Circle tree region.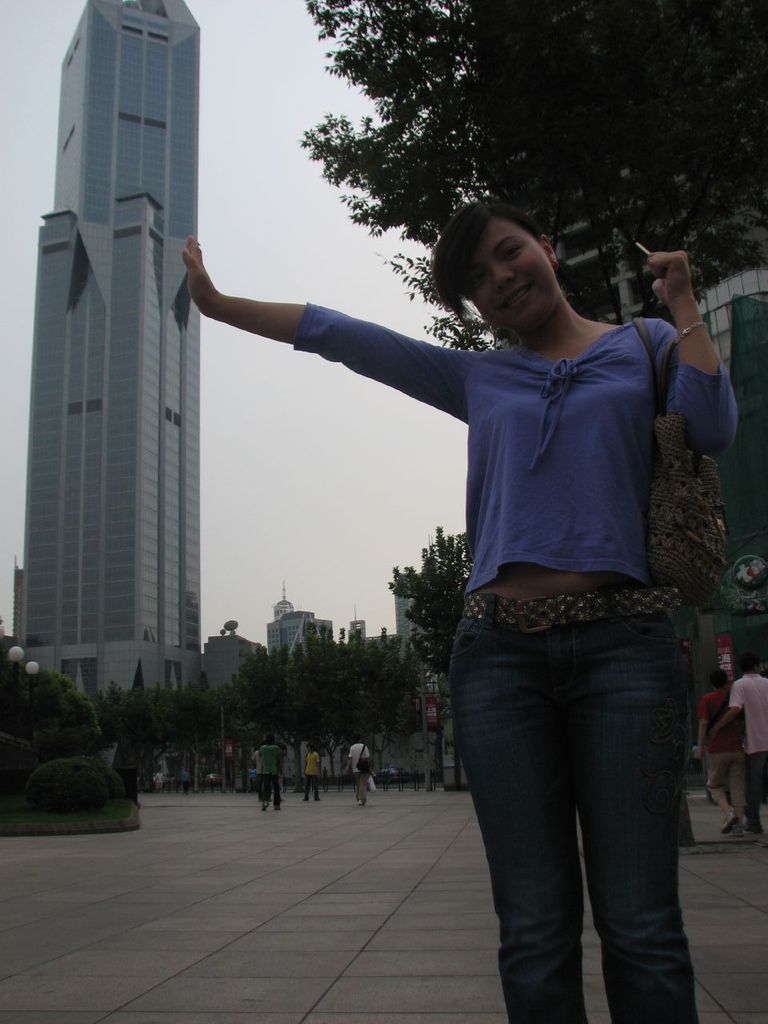
Region: region(294, 0, 767, 366).
